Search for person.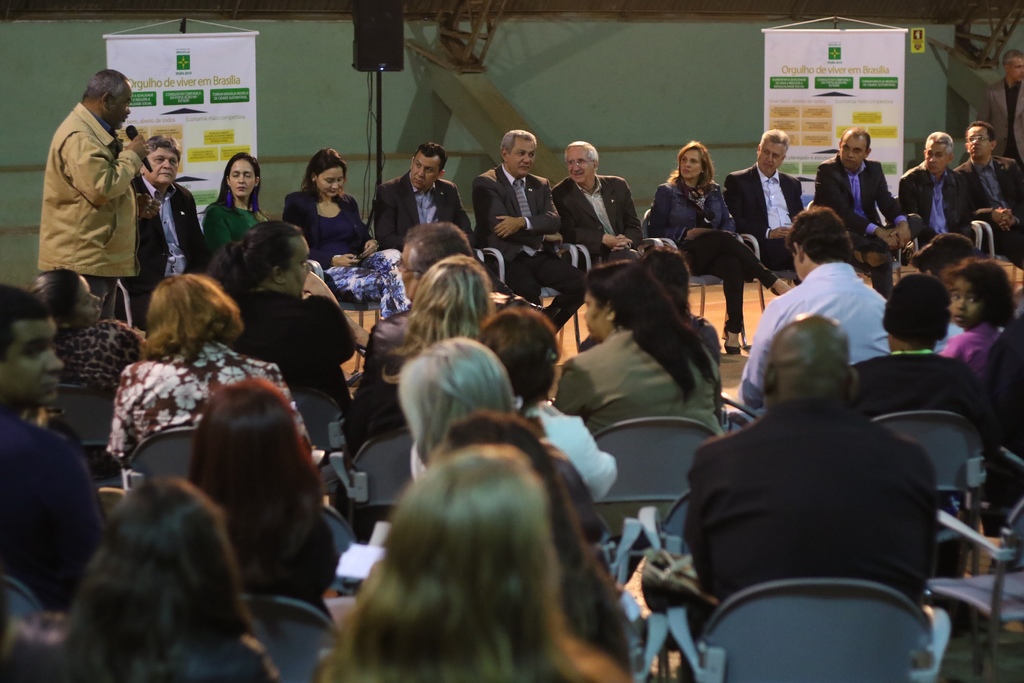
Found at 556/143/645/258.
